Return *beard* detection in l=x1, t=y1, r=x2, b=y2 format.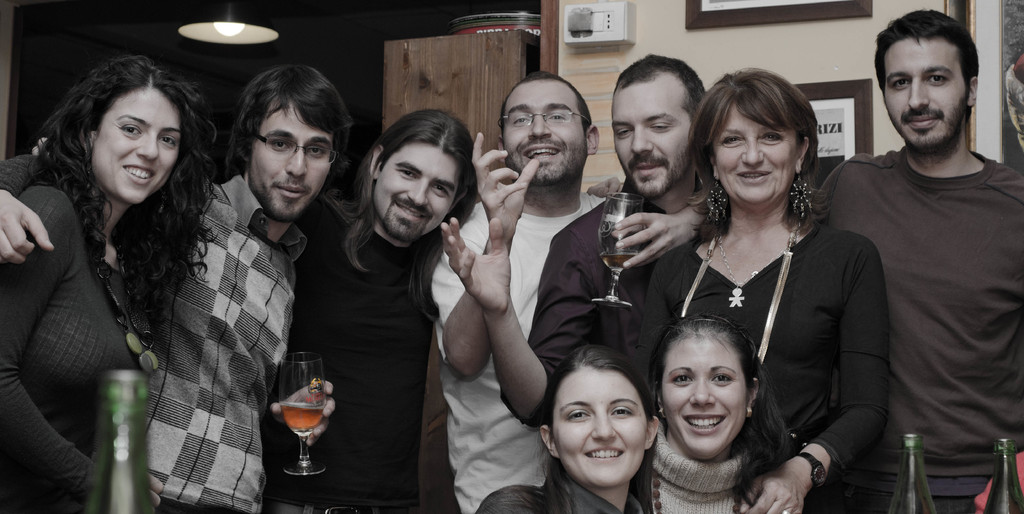
l=884, t=90, r=969, b=156.
